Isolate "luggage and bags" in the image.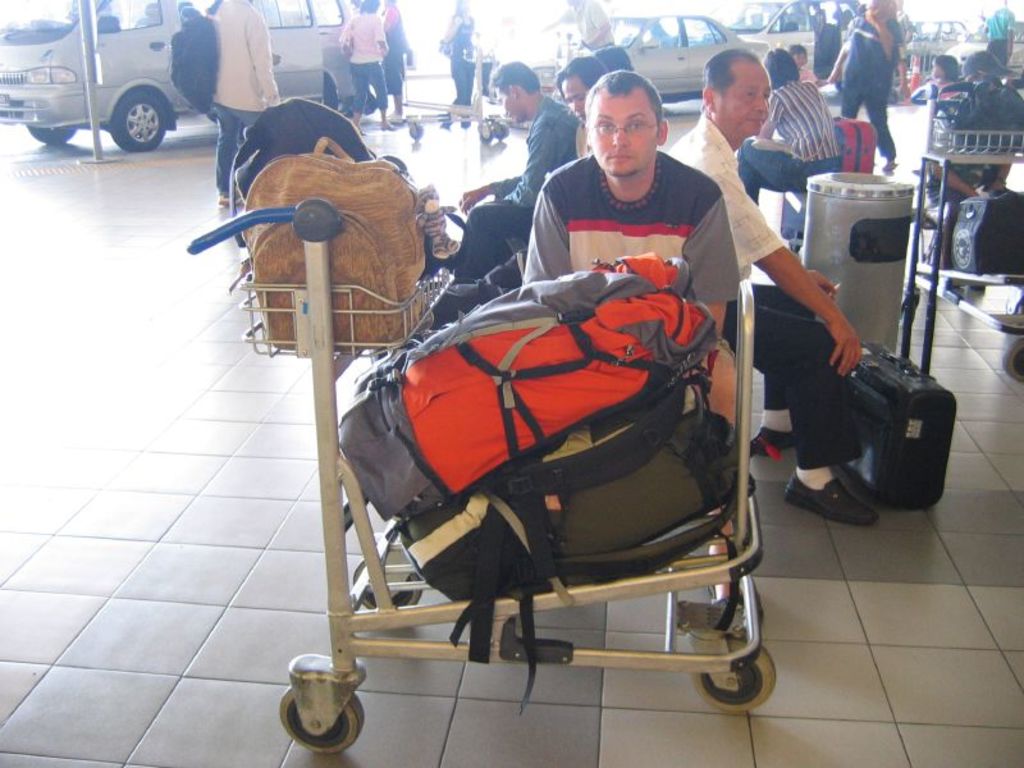
Isolated region: BBox(933, 77, 1023, 180).
